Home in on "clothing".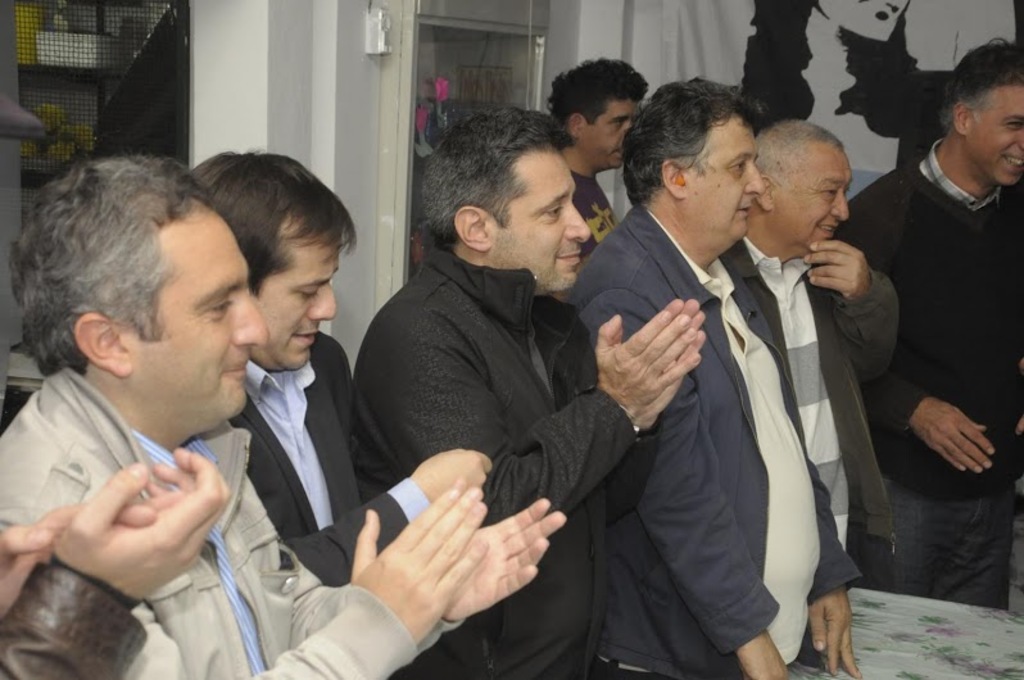
Homed in at x1=832, y1=135, x2=1023, y2=609.
